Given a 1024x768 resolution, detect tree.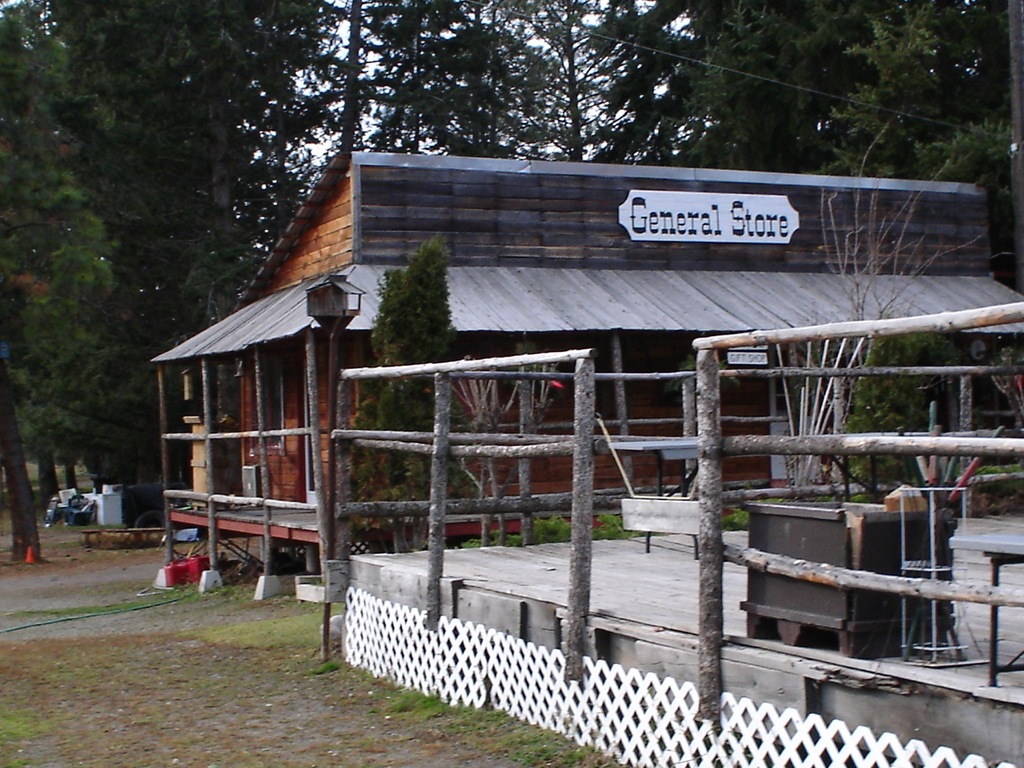
(x1=342, y1=230, x2=479, y2=550).
